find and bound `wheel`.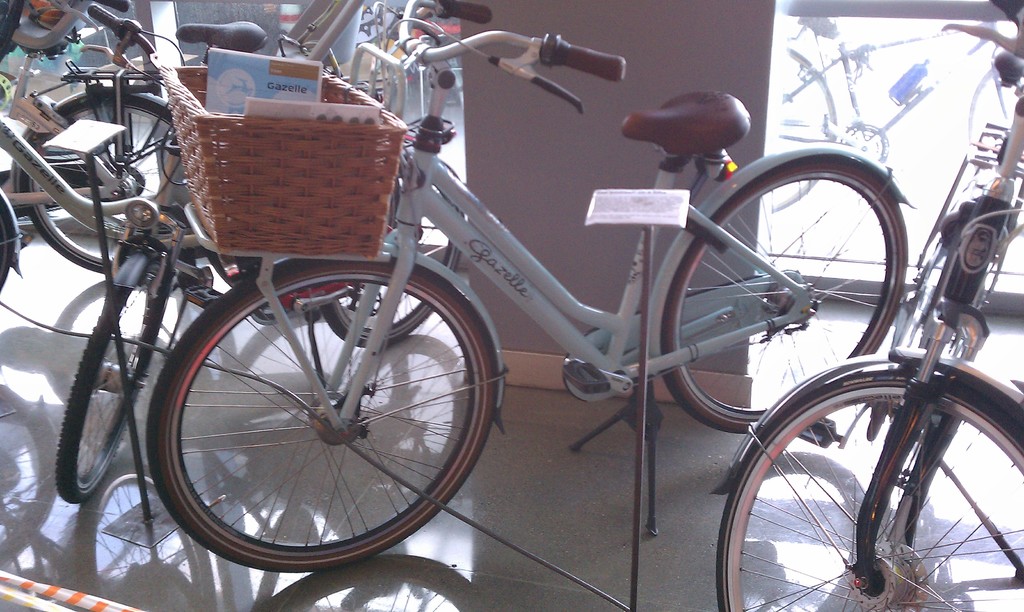
Bound: x1=323, y1=173, x2=465, y2=349.
